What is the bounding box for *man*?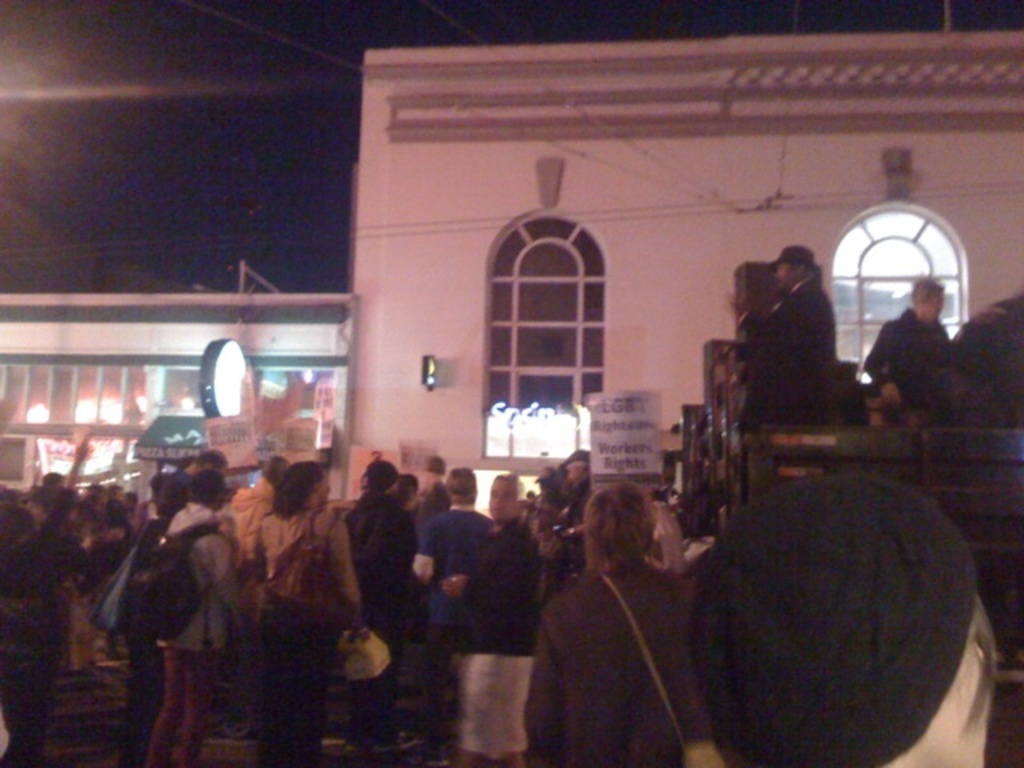
(414,467,493,710).
